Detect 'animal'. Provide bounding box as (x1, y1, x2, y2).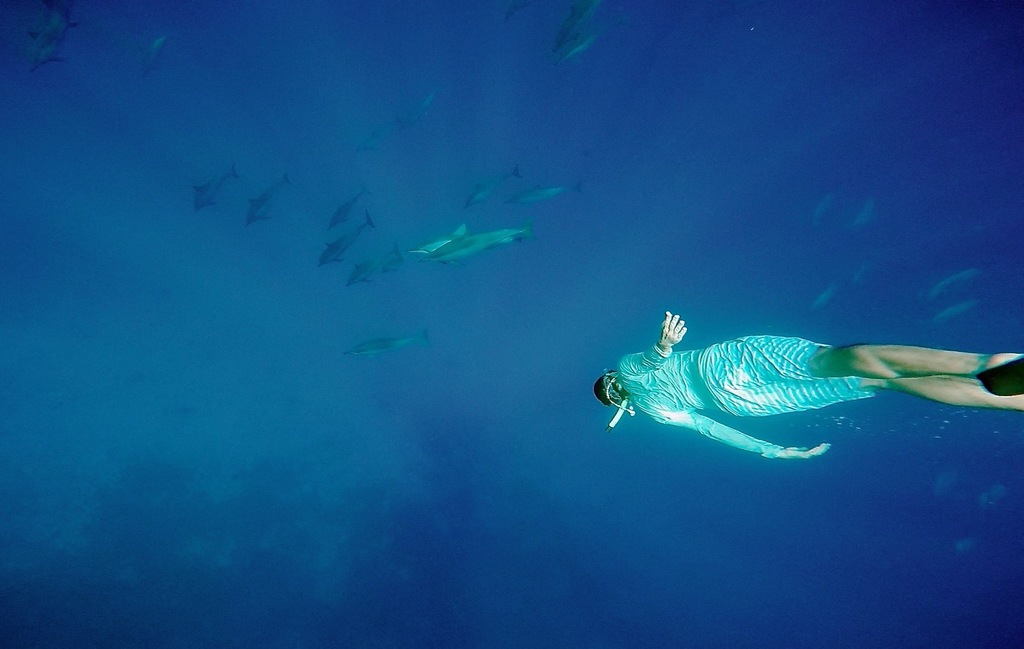
(556, 0, 597, 52).
